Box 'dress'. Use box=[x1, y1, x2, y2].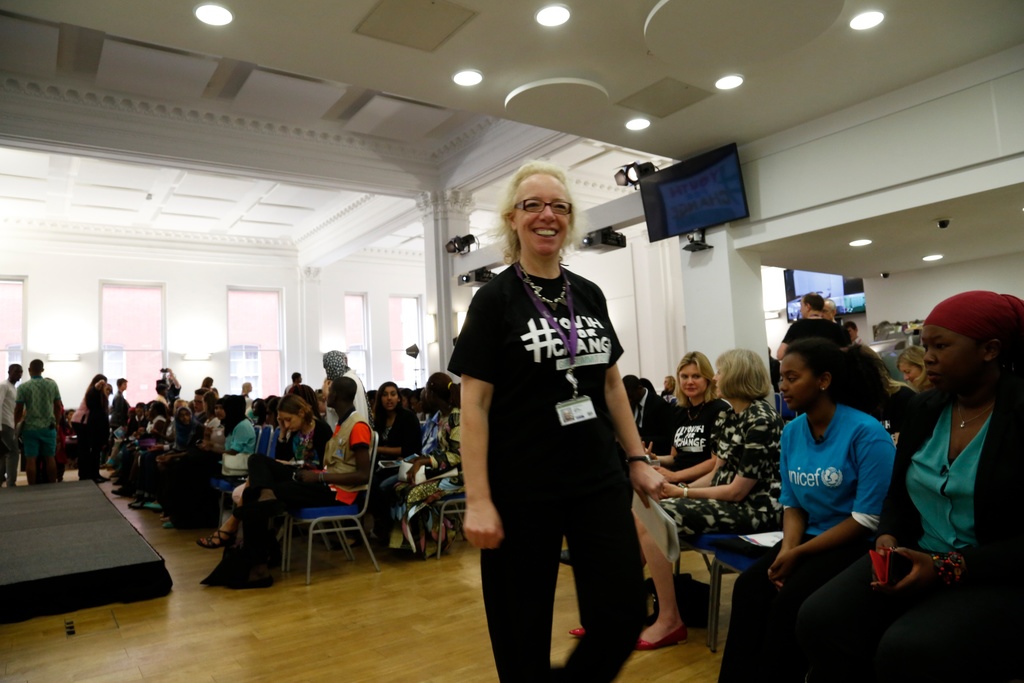
box=[713, 400, 901, 682].
